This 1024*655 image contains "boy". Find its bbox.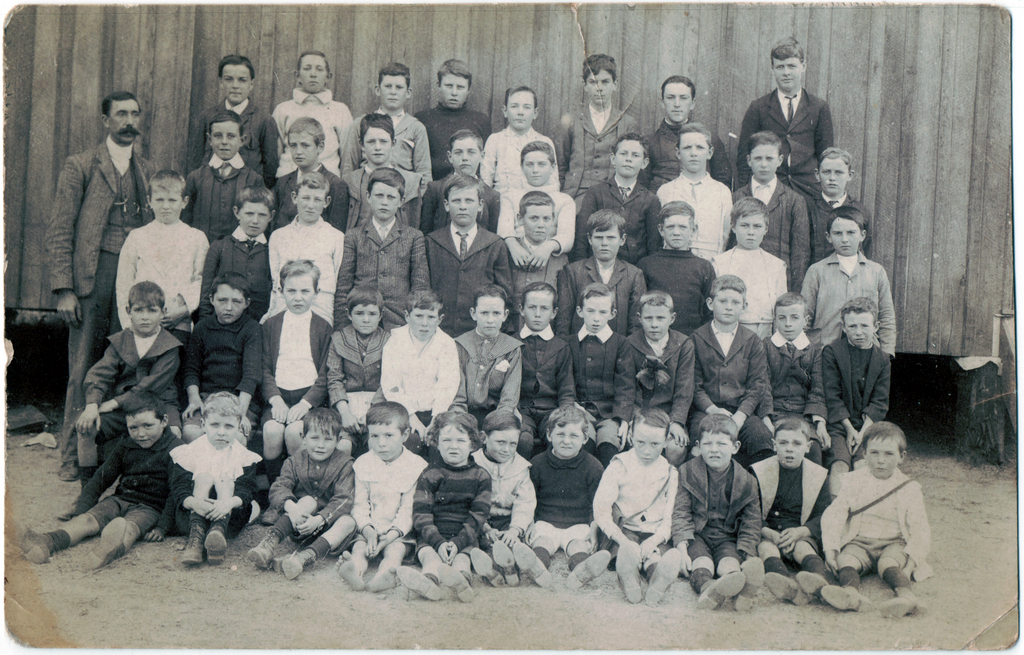
l=575, t=136, r=663, b=268.
